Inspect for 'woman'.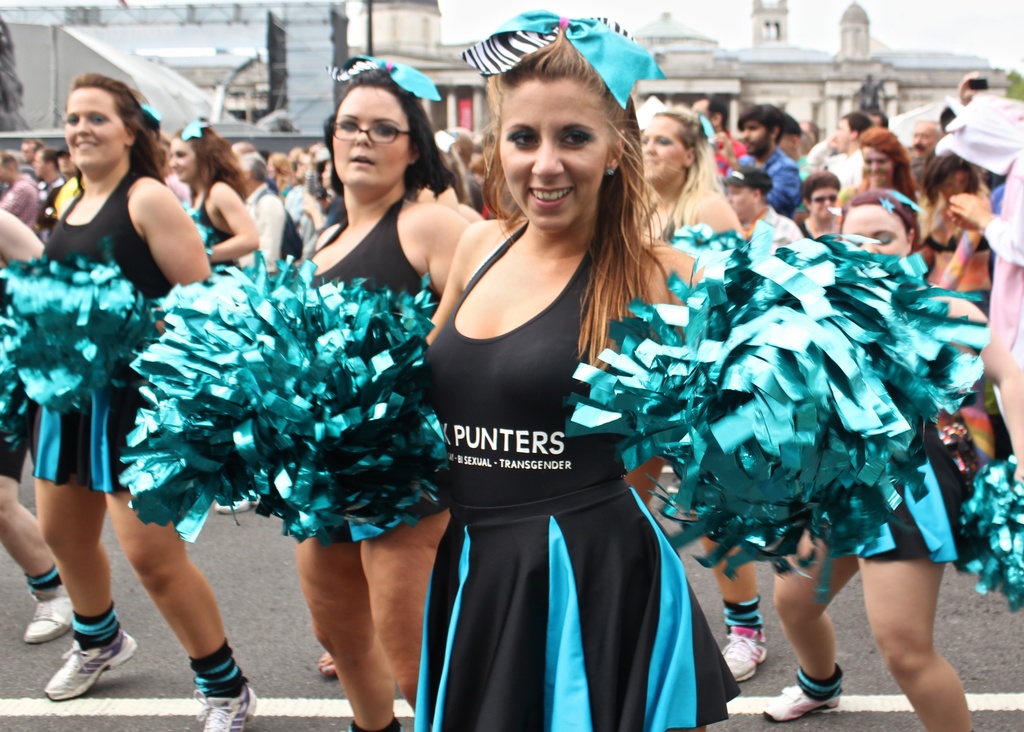
Inspection: [624,104,754,681].
